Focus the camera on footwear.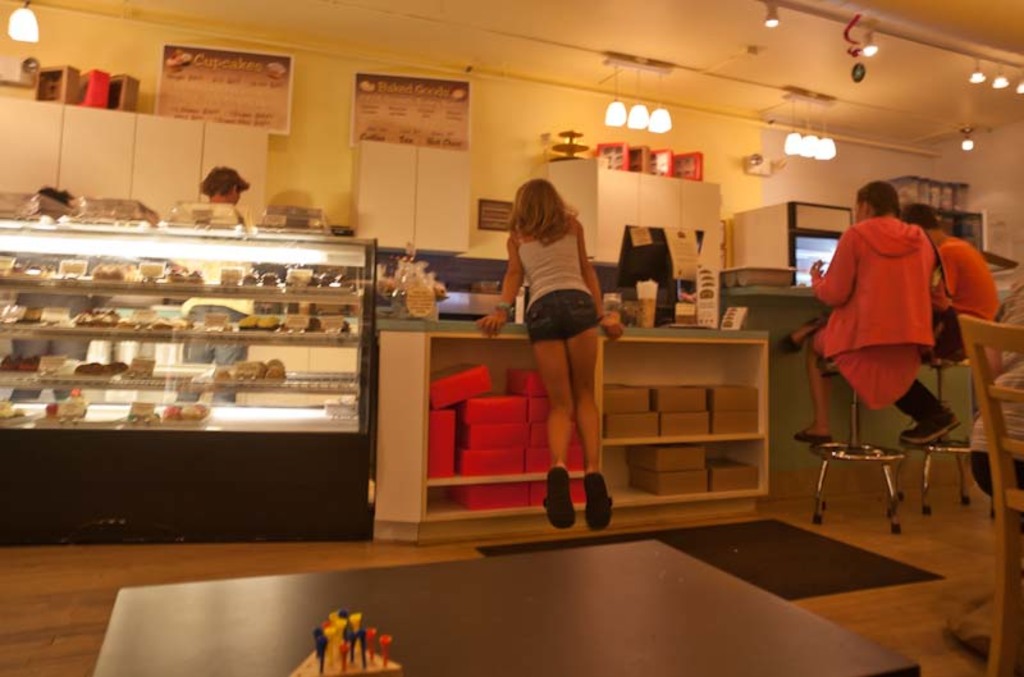
Focus region: 581, 476, 612, 525.
